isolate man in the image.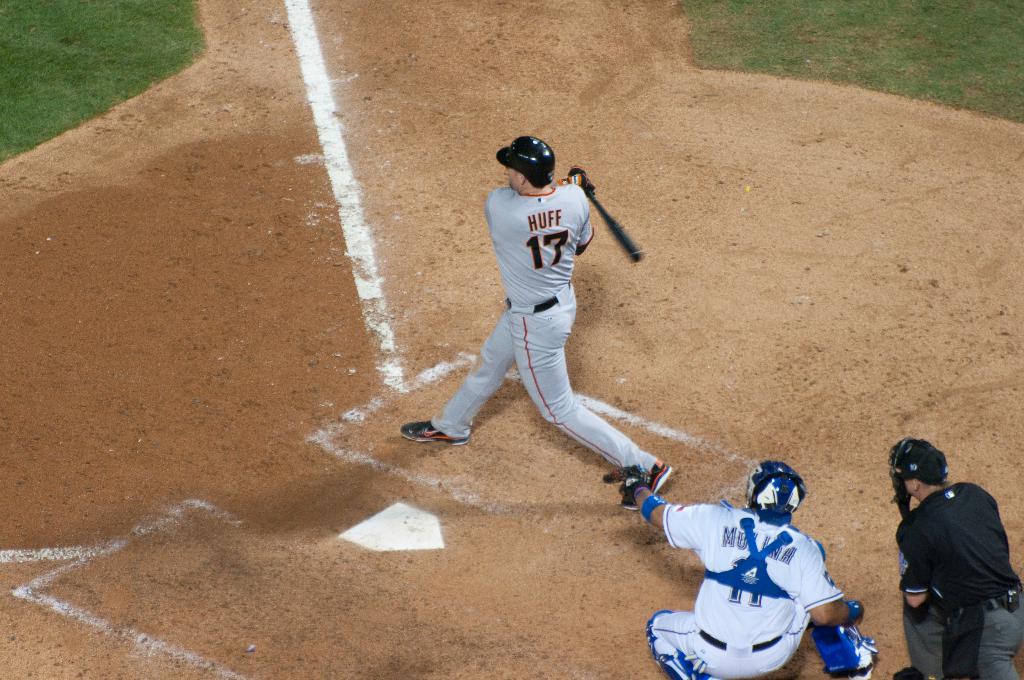
Isolated region: region(403, 135, 671, 508).
